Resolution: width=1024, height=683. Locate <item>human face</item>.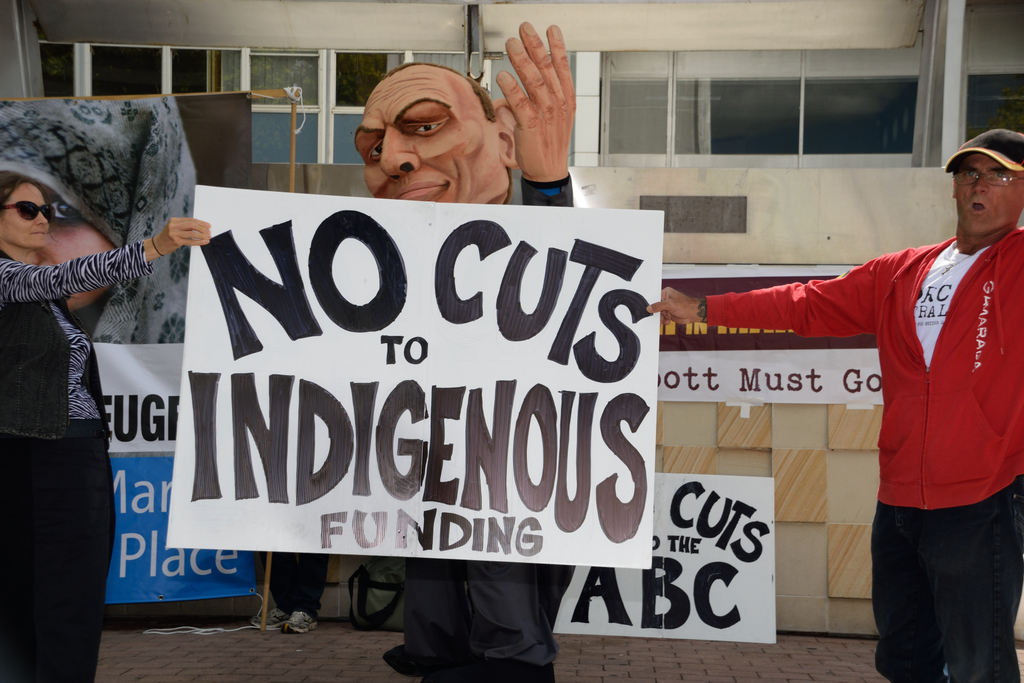
(2, 175, 52, 247).
